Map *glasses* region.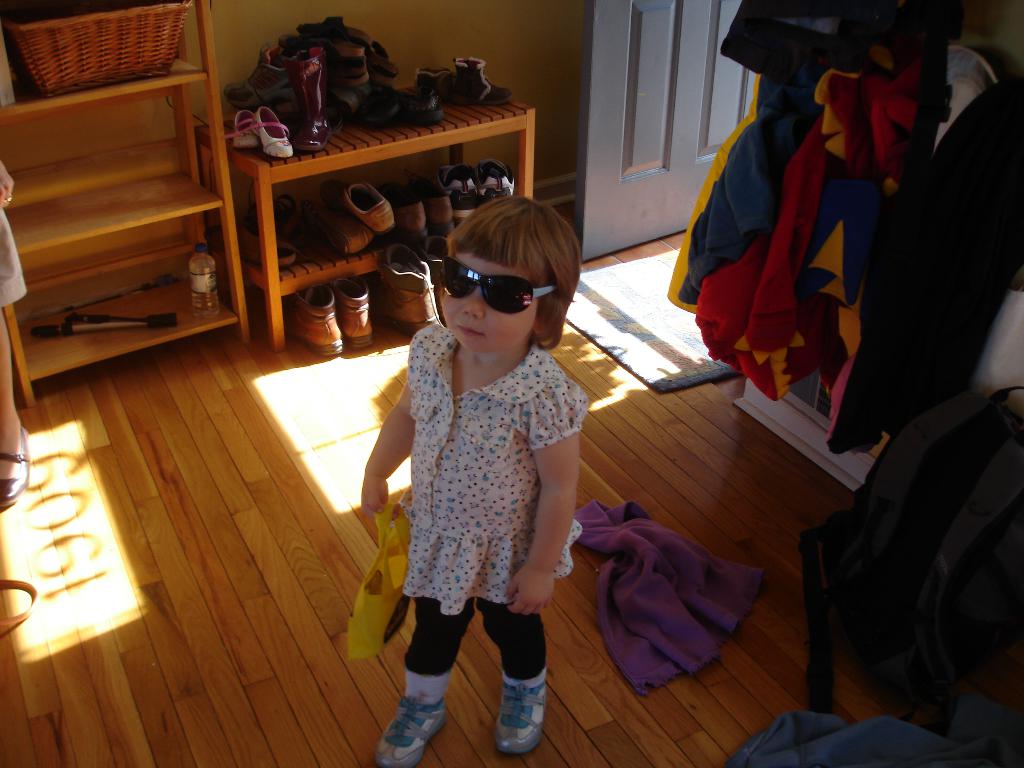
Mapped to 426 260 572 321.
